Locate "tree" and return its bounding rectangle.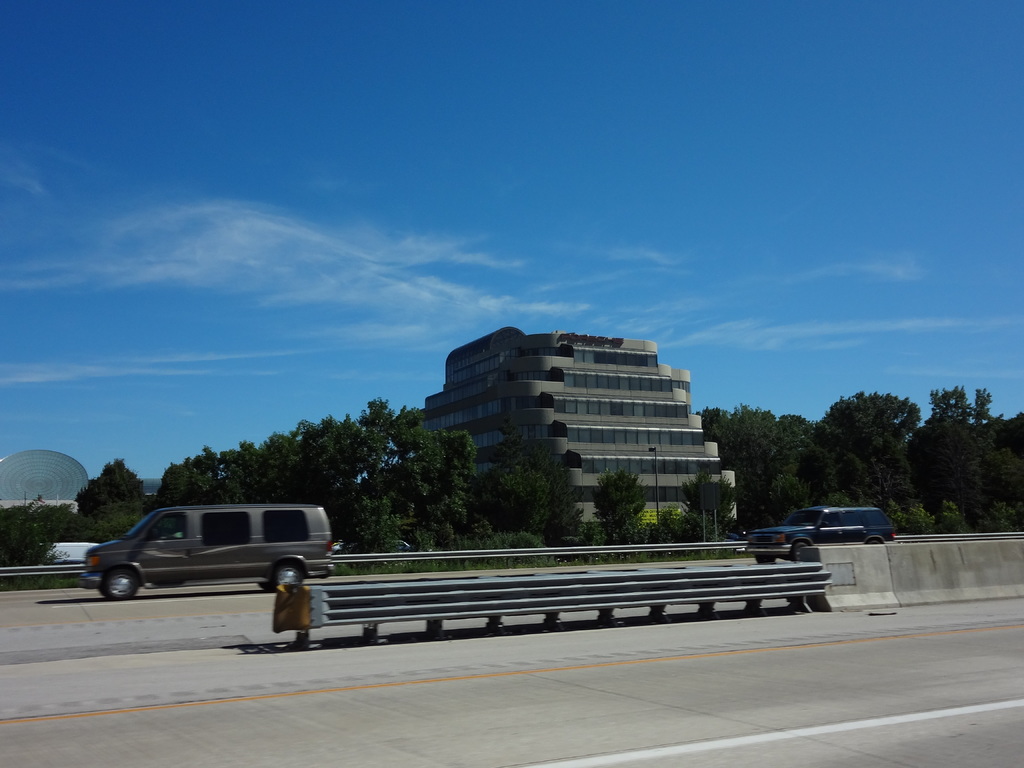
907/378/1009/533.
